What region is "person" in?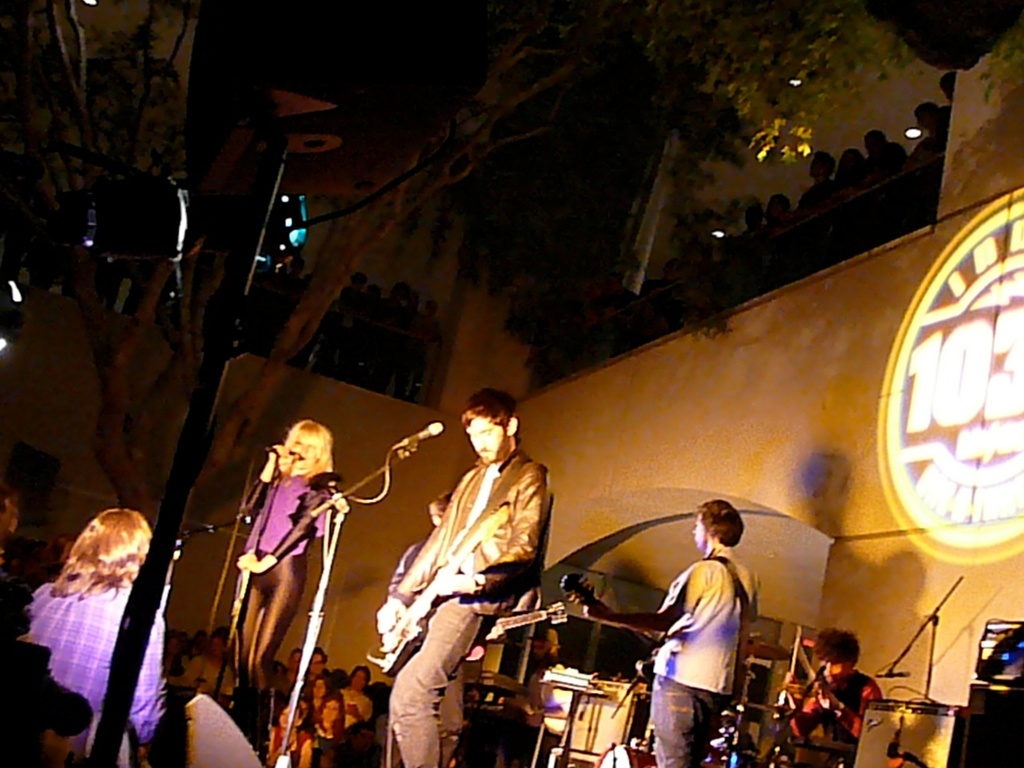
(305,690,341,767).
